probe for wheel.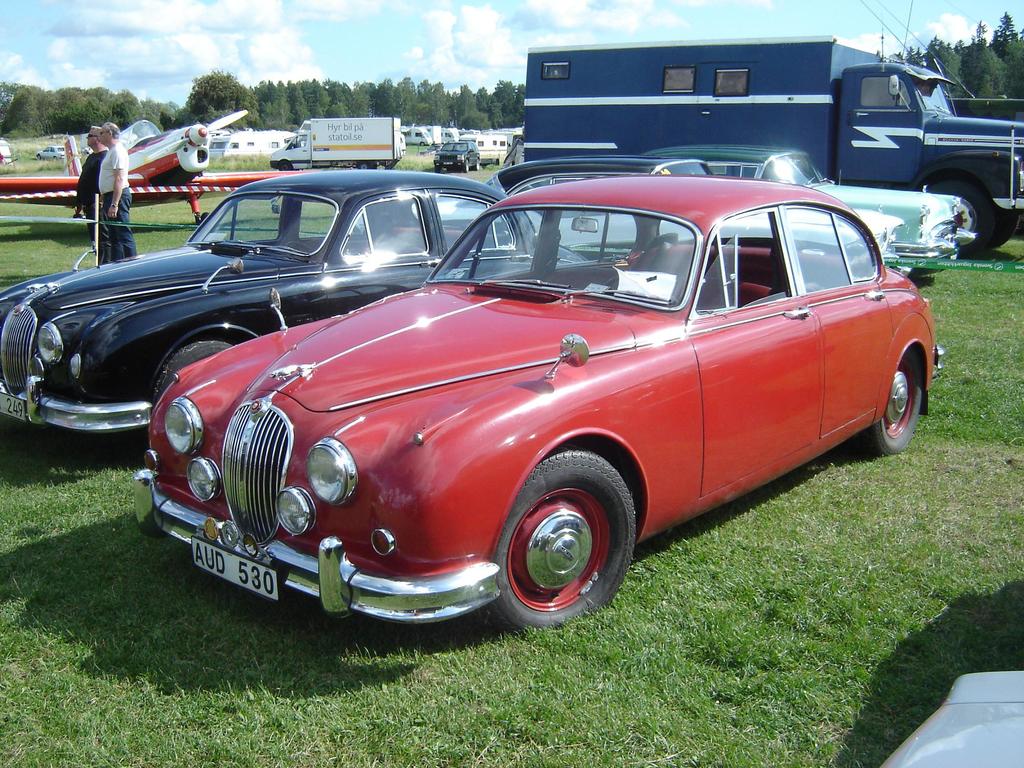
Probe result: 357 162 369 172.
